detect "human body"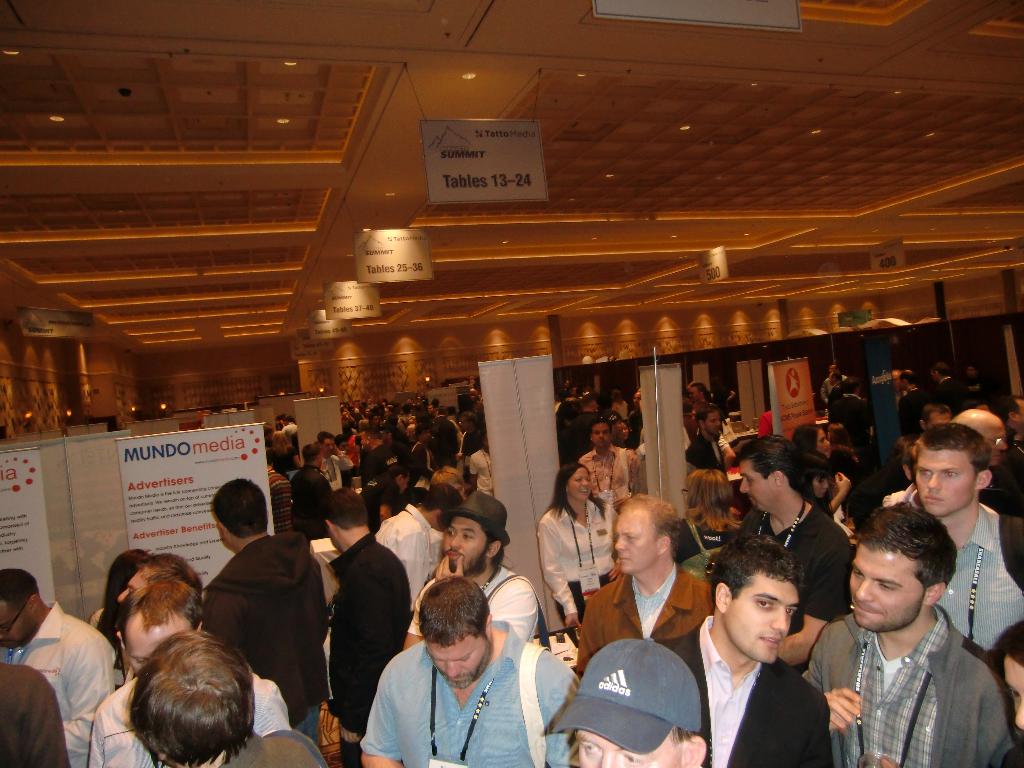
select_region(795, 500, 1013, 767)
